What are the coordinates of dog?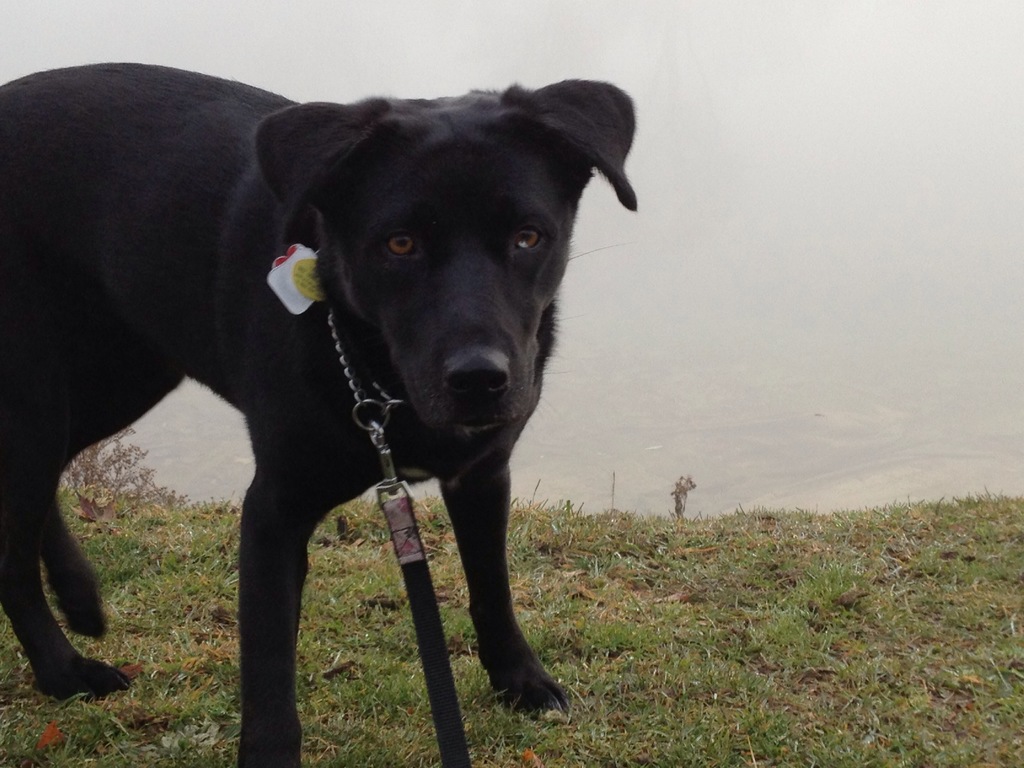
[x1=0, y1=58, x2=639, y2=767].
